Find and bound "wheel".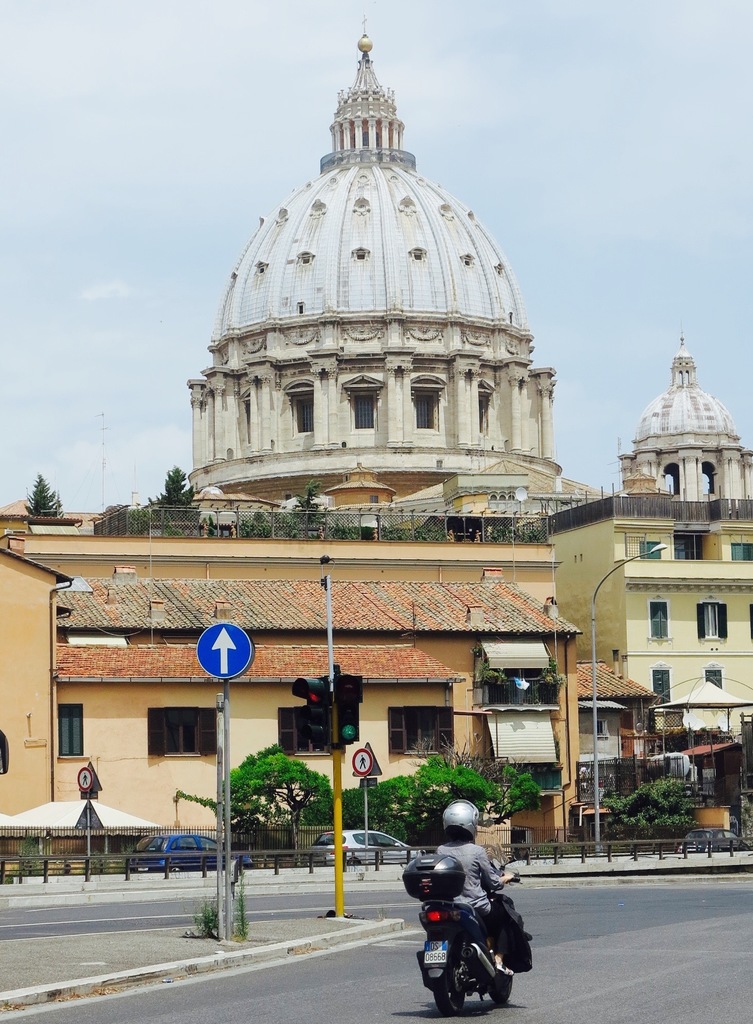
Bound: box(489, 964, 516, 1001).
